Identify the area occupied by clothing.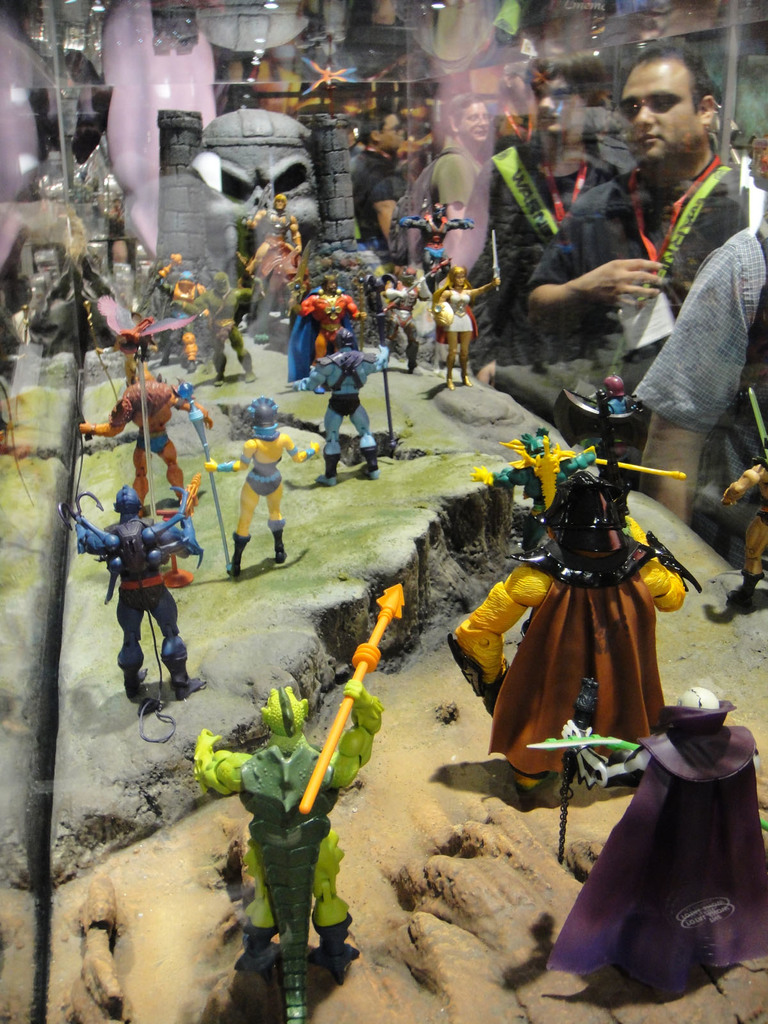
Area: crop(476, 141, 591, 319).
